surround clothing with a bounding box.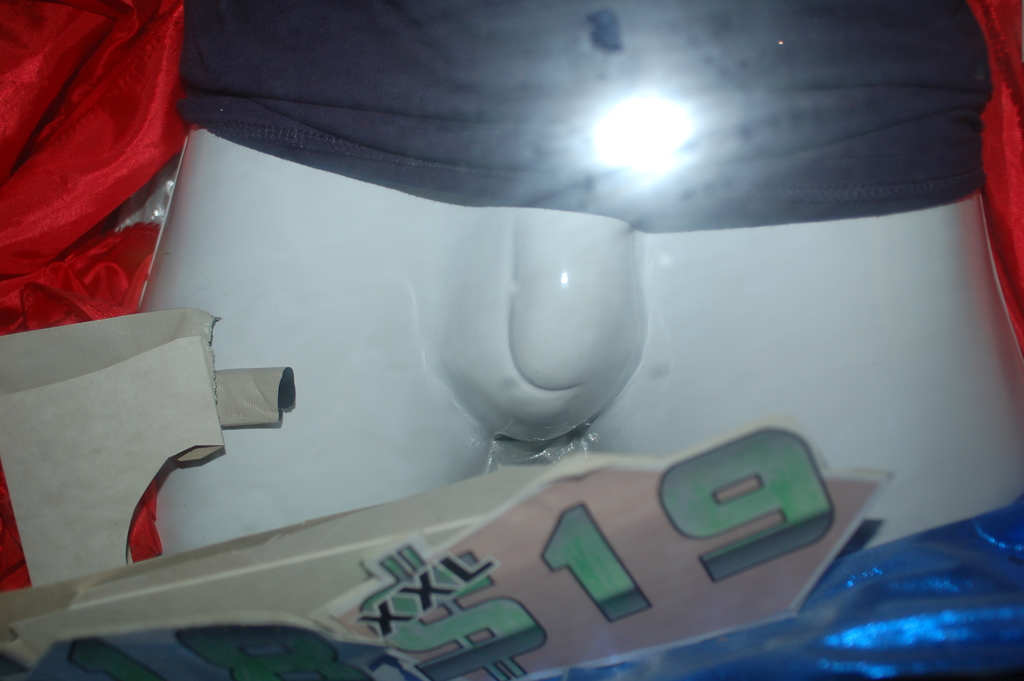
x1=175, y1=0, x2=998, y2=234.
